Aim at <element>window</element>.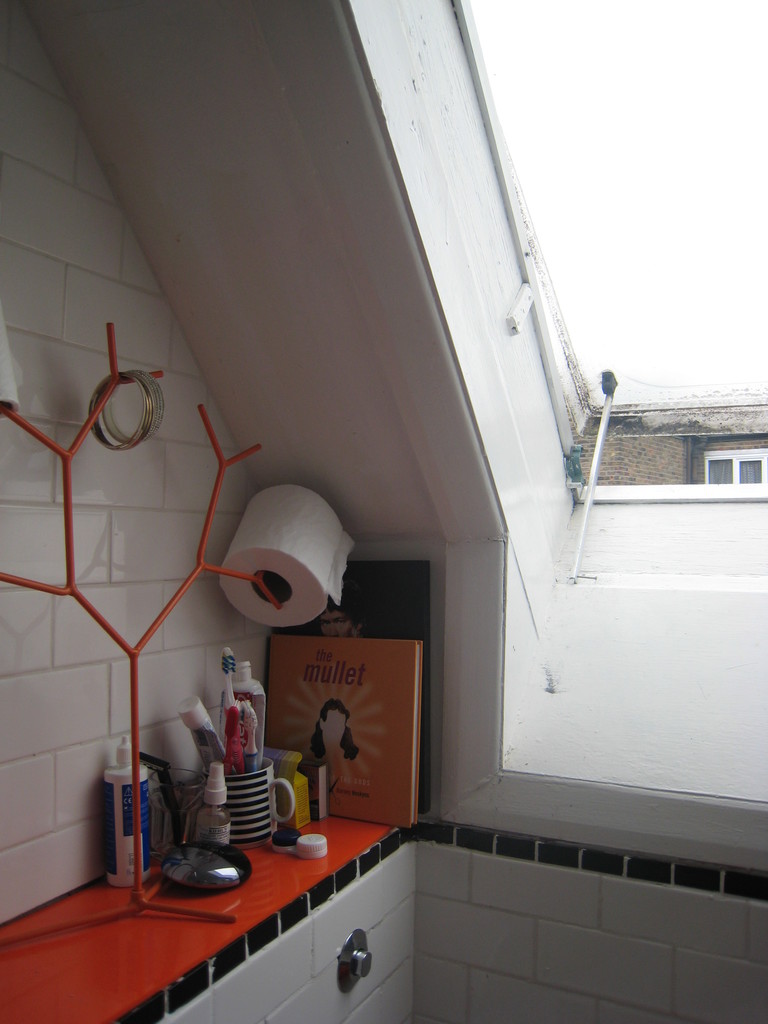
Aimed at detection(280, 561, 444, 830).
